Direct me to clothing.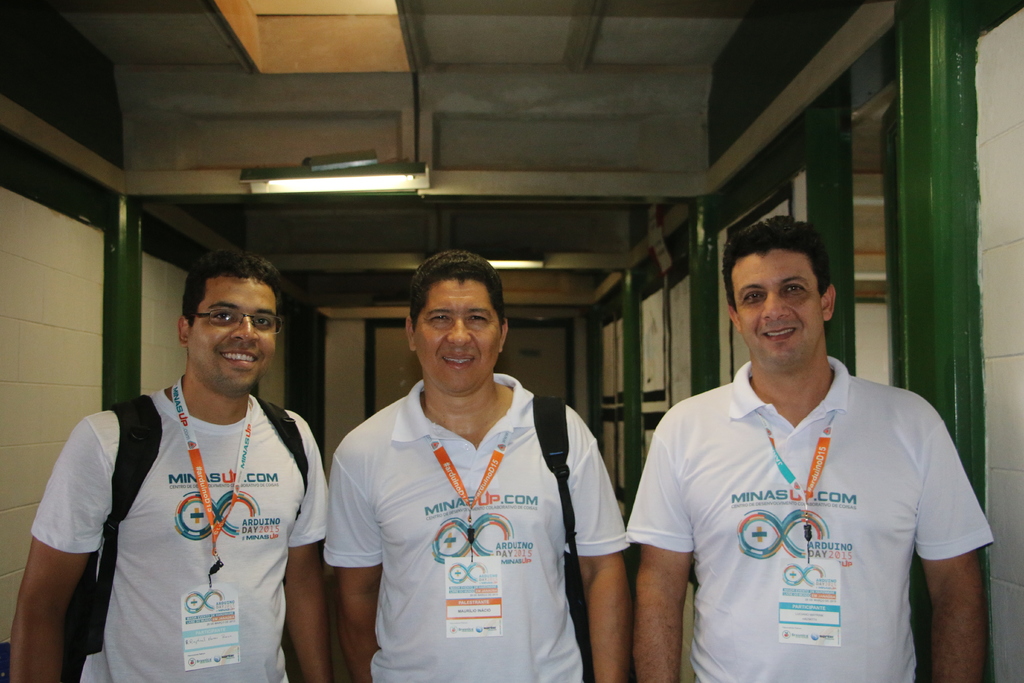
Direction: bbox=(319, 329, 596, 662).
